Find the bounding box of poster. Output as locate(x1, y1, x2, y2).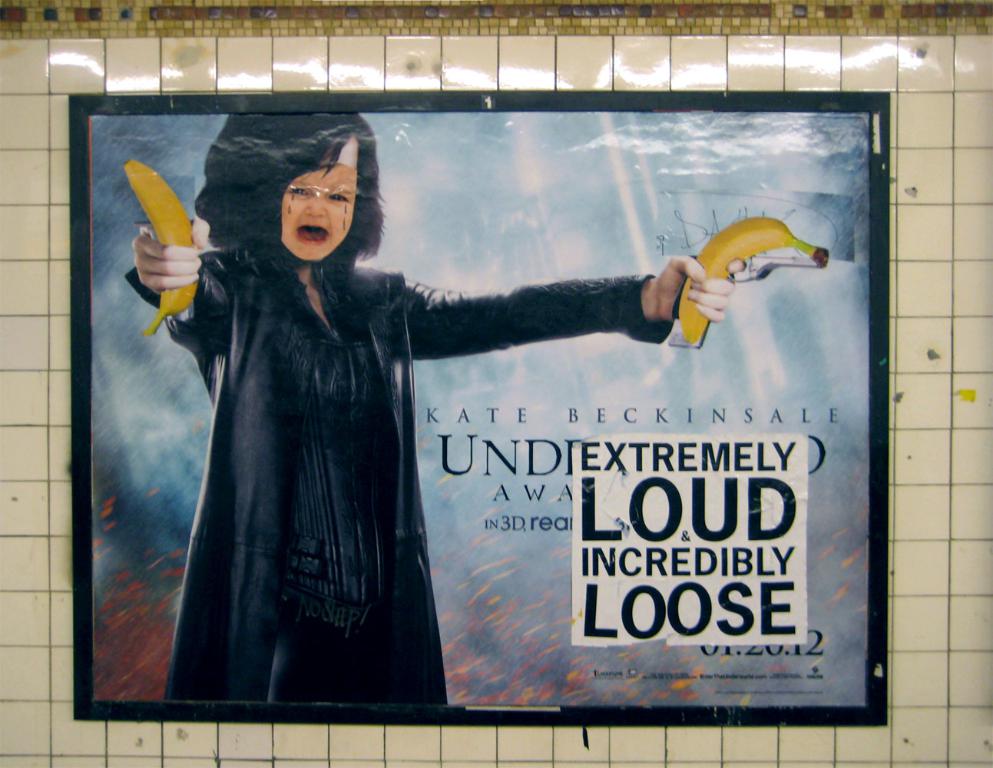
locate(86, 111, 869, 705).
